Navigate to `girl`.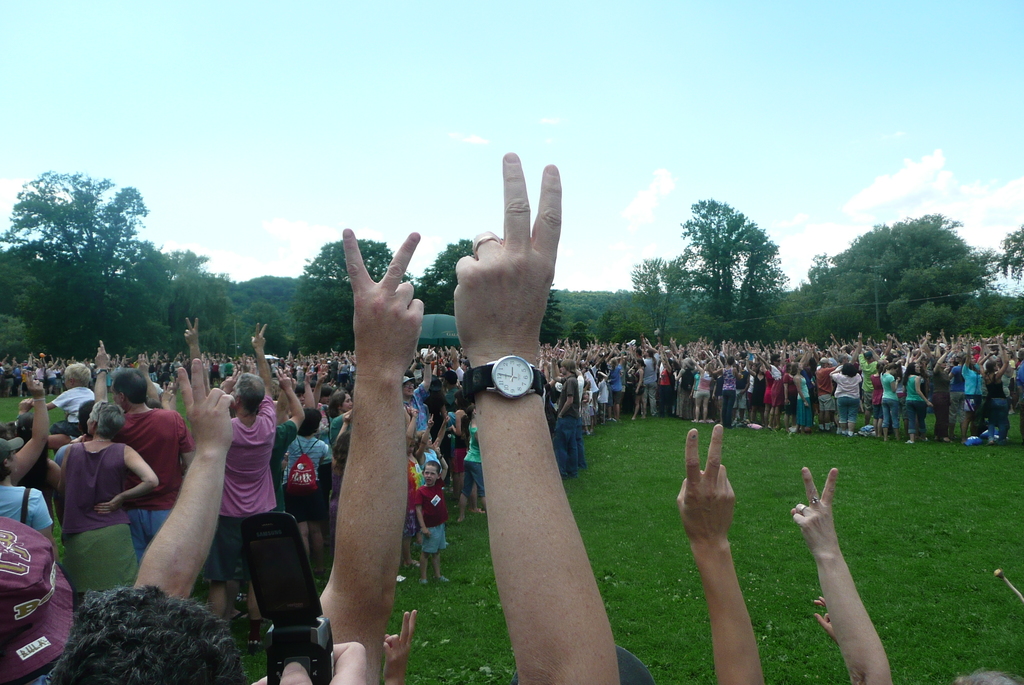
Navigation target: 580:393:593:433.
